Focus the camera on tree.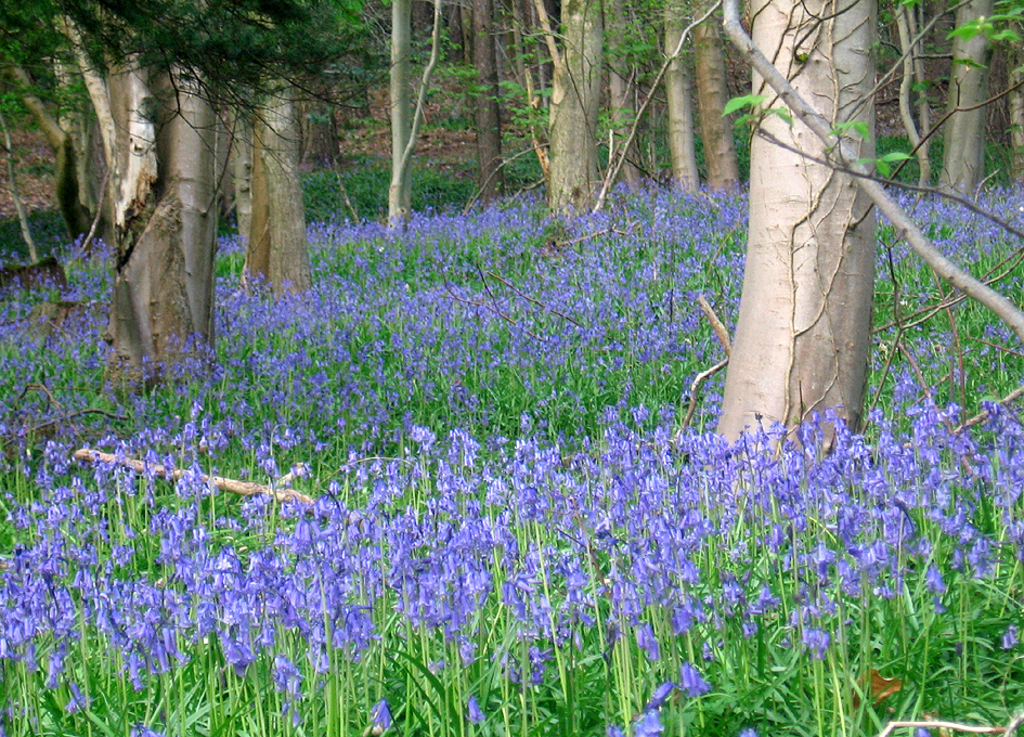
Focus region: bbox(0, 0, 380, 109).
